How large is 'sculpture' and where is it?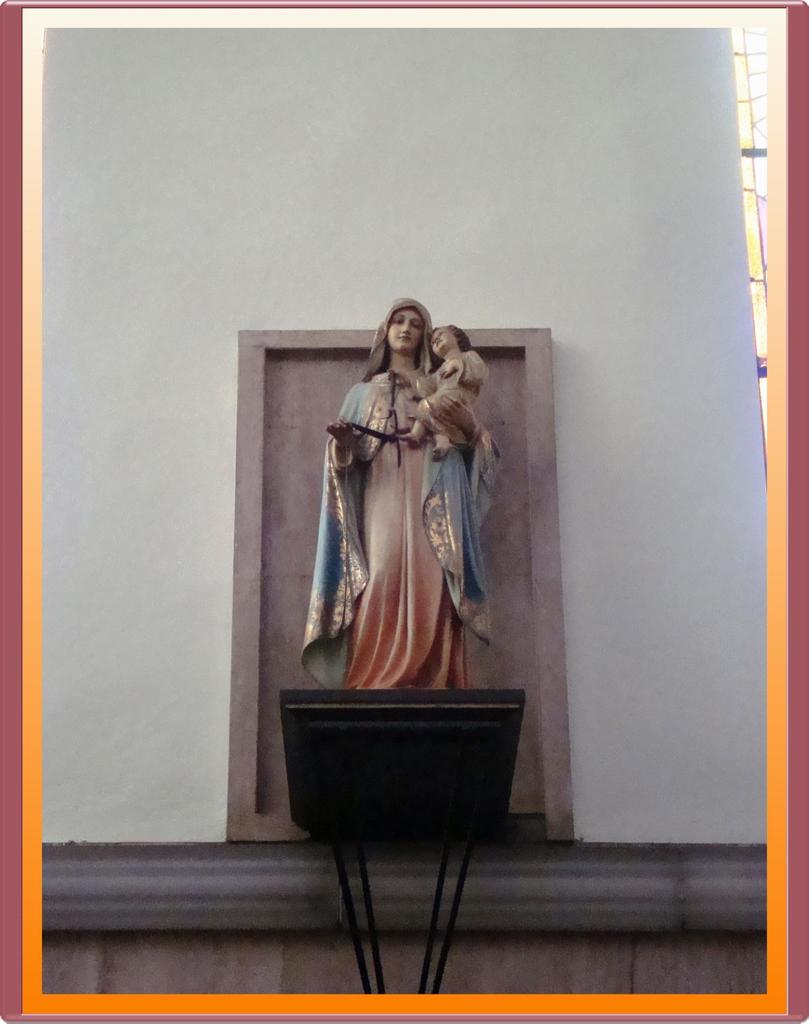
Bounding box: <bbox>399, 328, 491, 454</bbox>.
